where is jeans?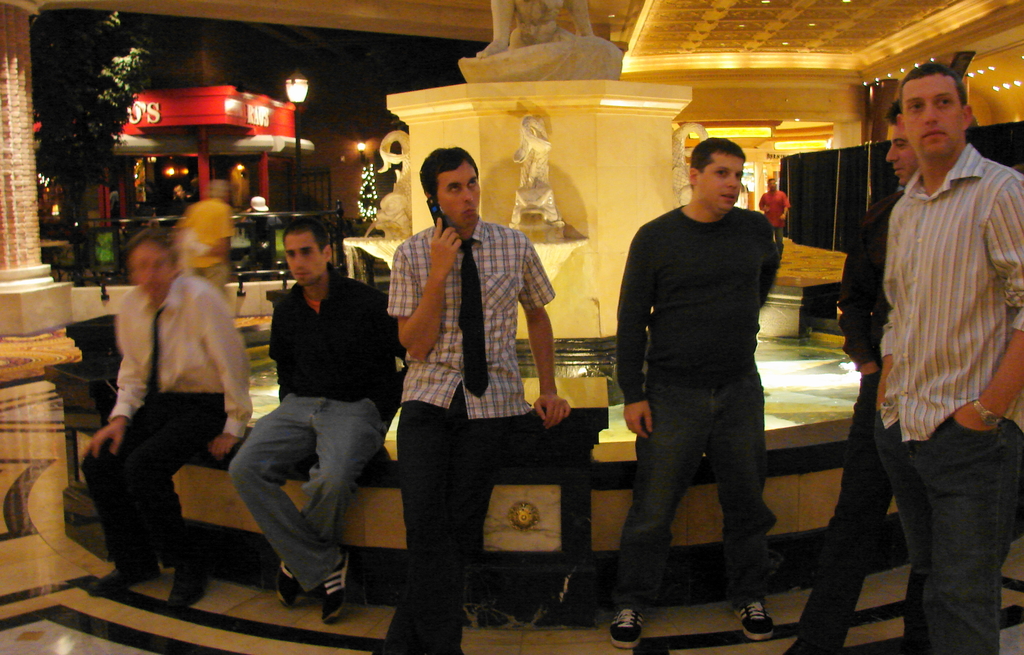
x1=607 y1=374 x2=775 y2=613.
